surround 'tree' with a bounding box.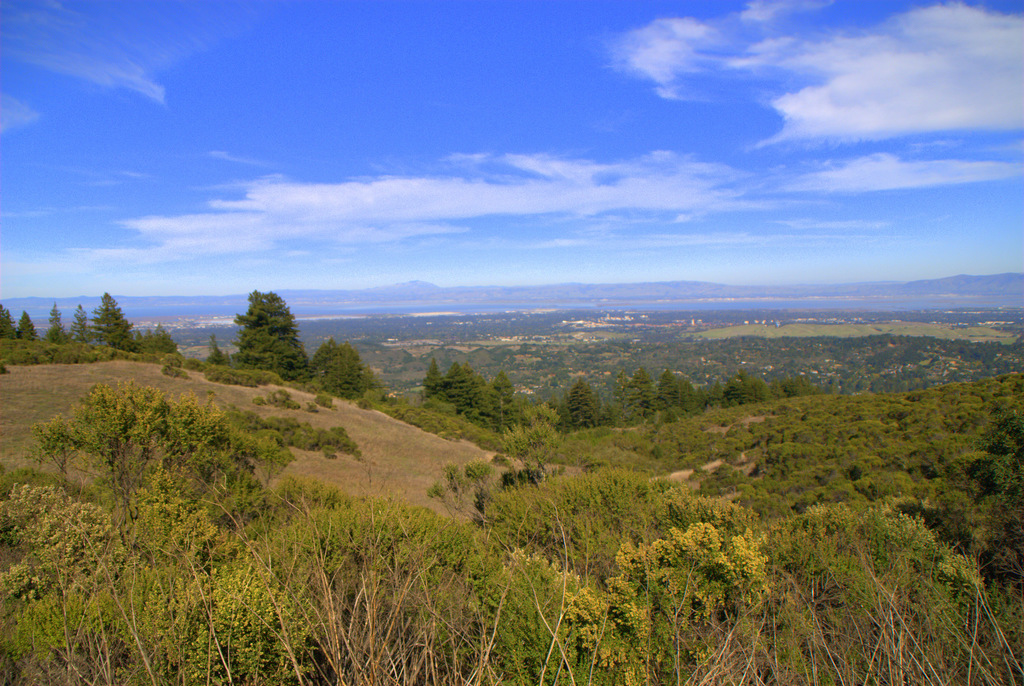
crop(46, 303, 71, 347).
